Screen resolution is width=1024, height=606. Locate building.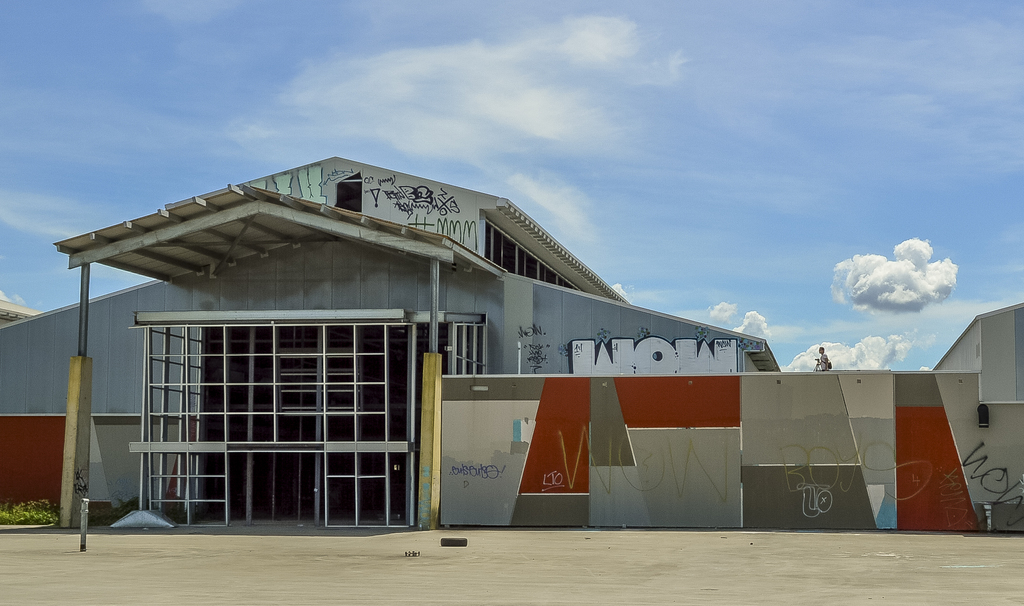
[left=0, top=152, right=1023, bottom=539].
